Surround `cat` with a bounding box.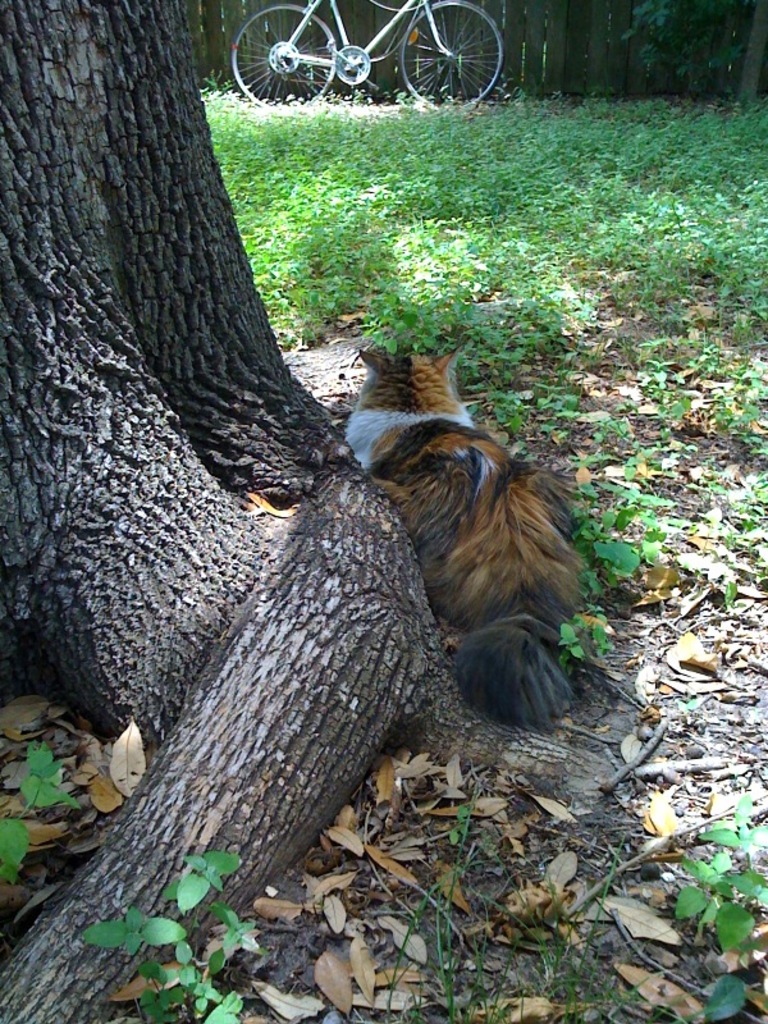
338/334/591/737.
